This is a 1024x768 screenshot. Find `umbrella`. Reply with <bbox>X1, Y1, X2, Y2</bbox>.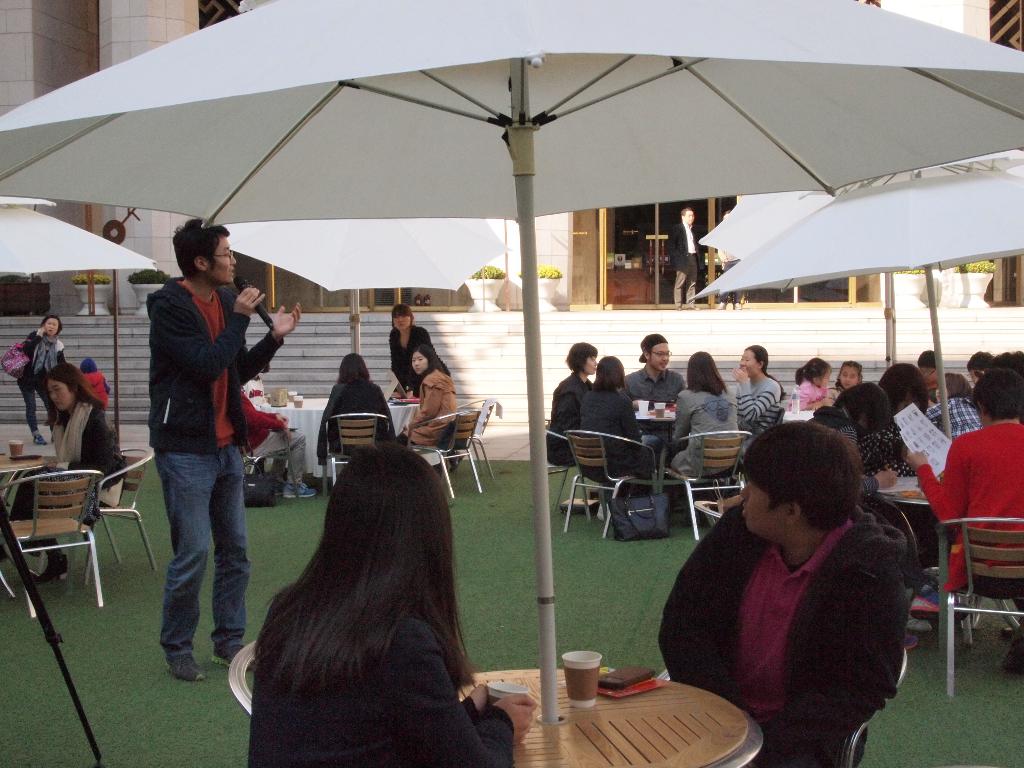
<bbox>0, 208, 157, 277</bbox>.
